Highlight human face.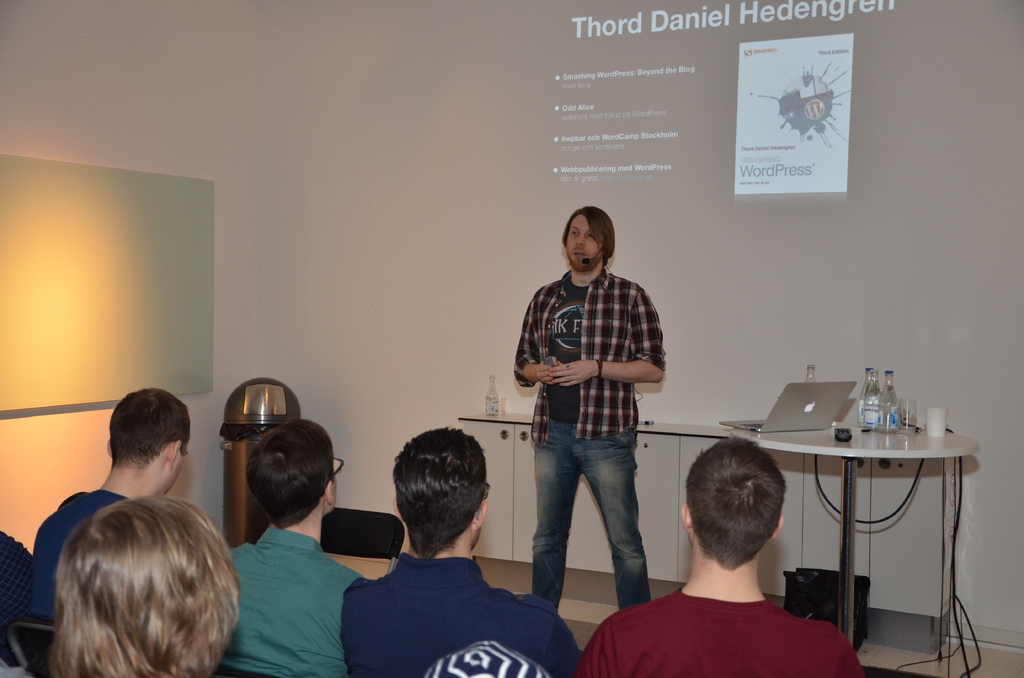
Highlighted region: pyautogui.locateOnScreen(566, 216, 602, 270).
